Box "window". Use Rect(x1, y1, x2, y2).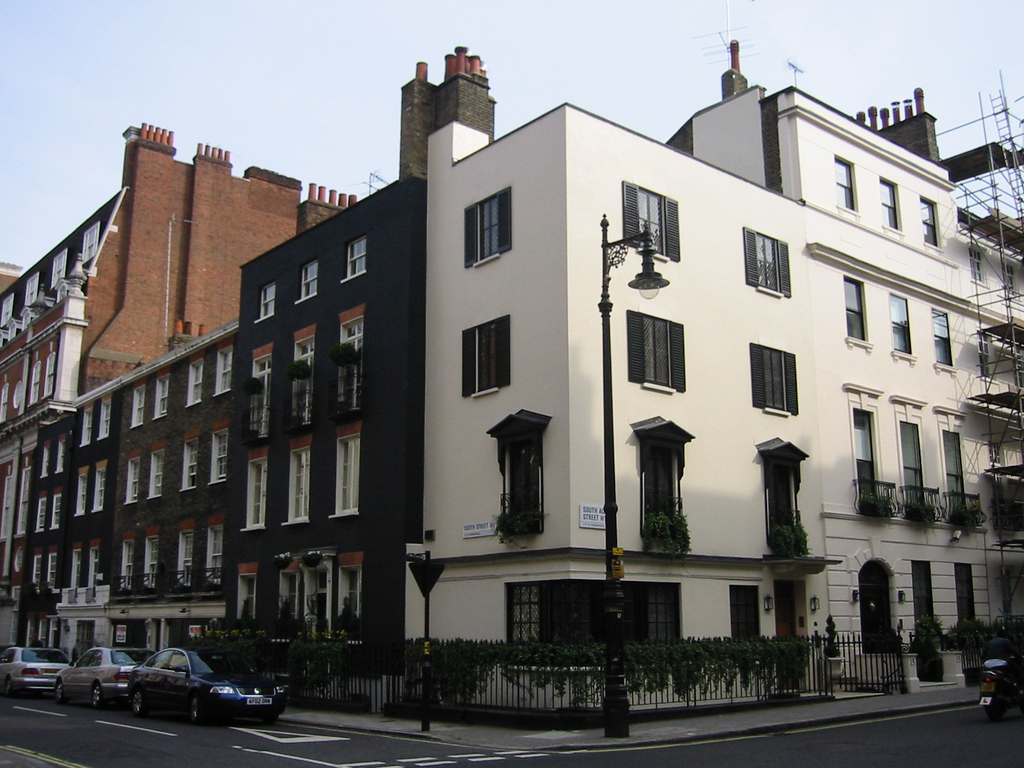
Rect(487, 411, 556, 533).
